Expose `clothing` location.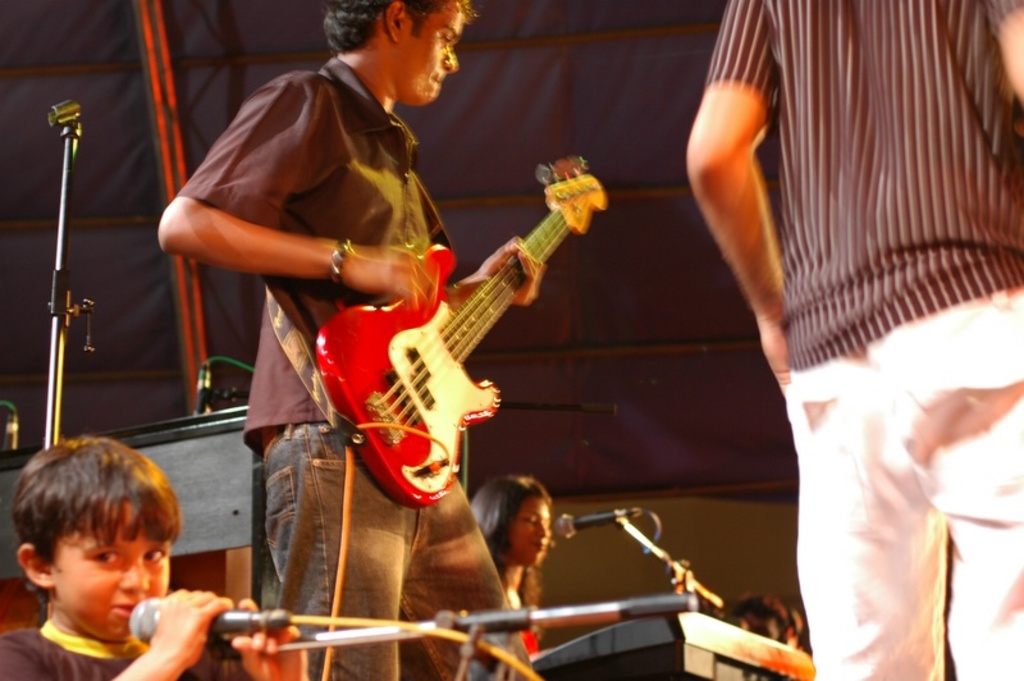
Exposed at (x1=705, y1=0, x2=1023, y2=680).
